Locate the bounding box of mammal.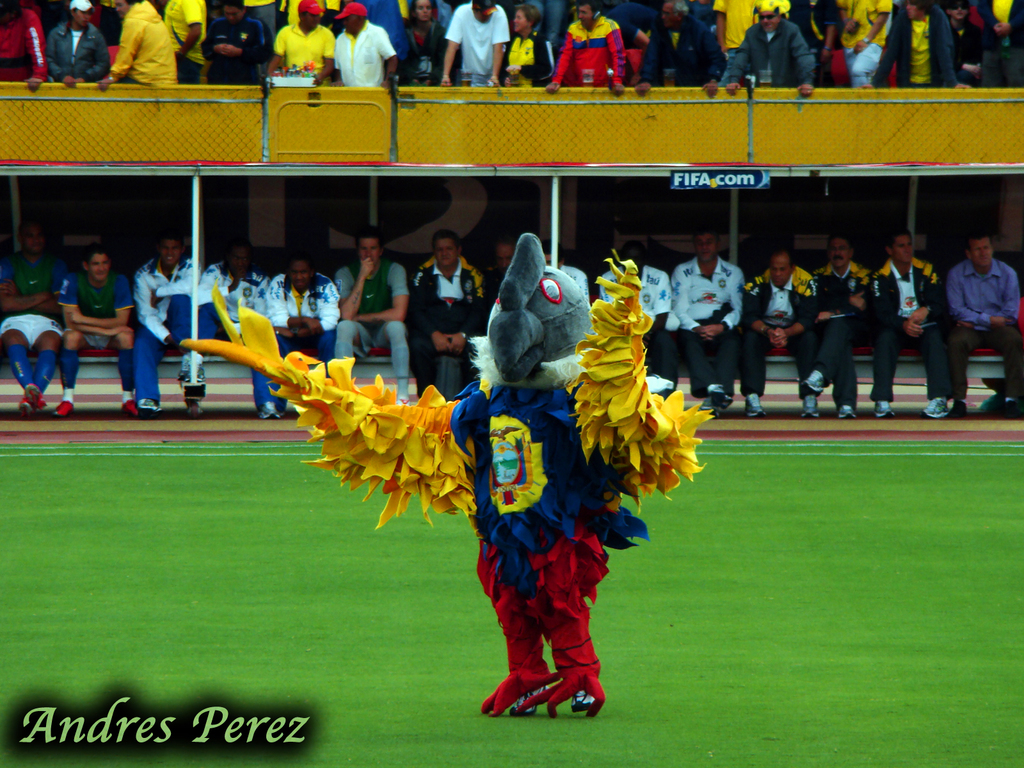
Bounding box: <region>57, 245, 139, 421</region>.
